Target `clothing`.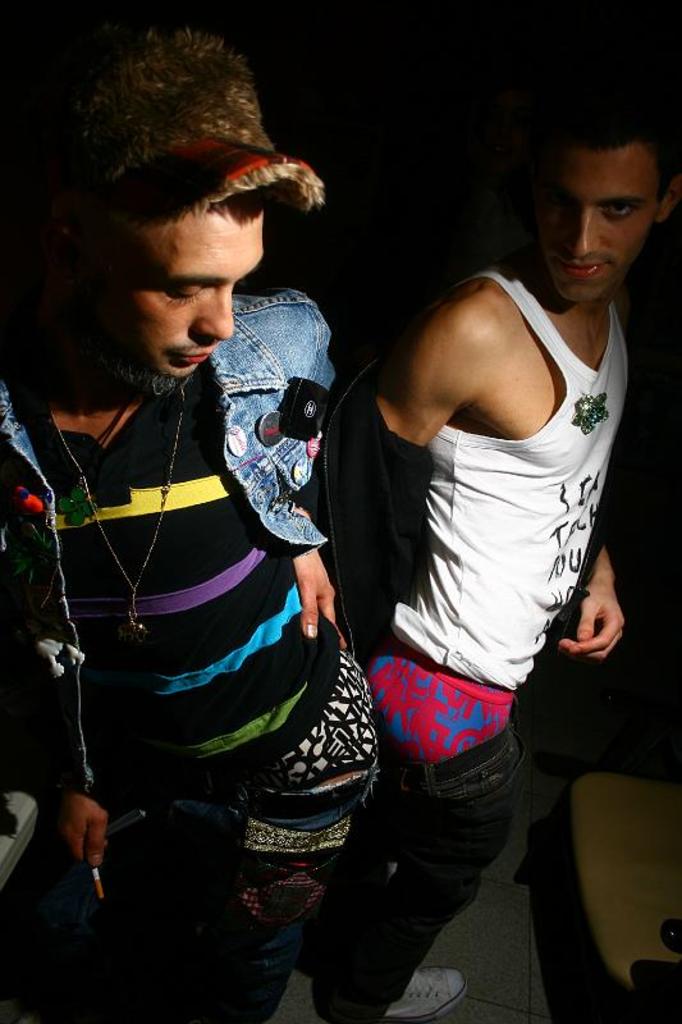
Target region: left=394, top=266, right=632, bottom=684.
